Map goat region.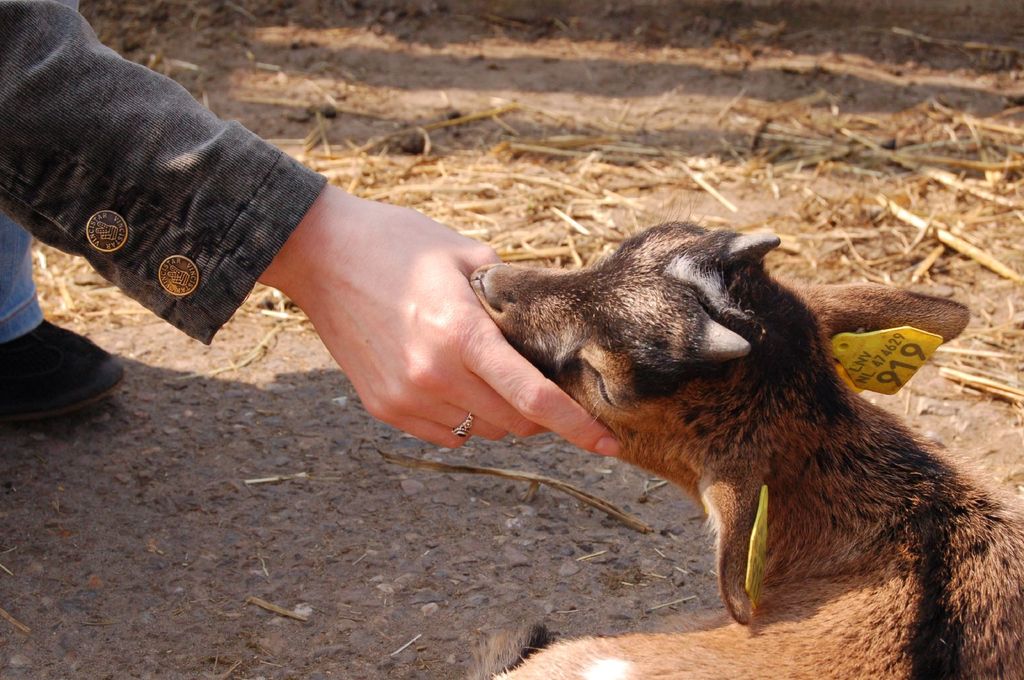
Mapped to [x1=467, y1=220, x2=1023, y2=678].
